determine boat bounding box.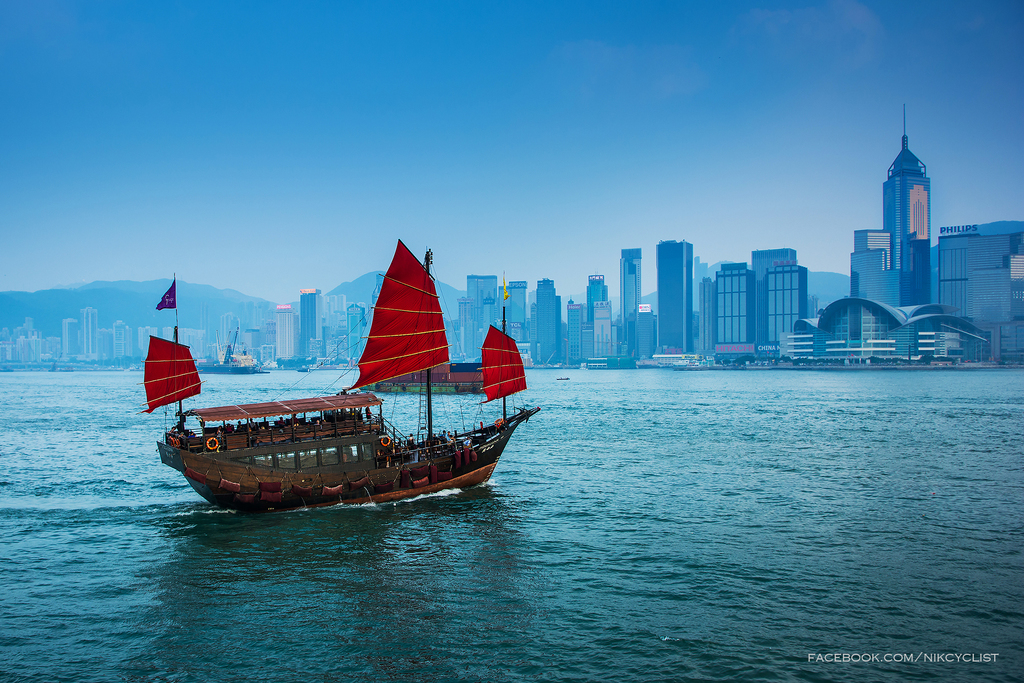
Determined: detection(369, 355, 501, 401).
